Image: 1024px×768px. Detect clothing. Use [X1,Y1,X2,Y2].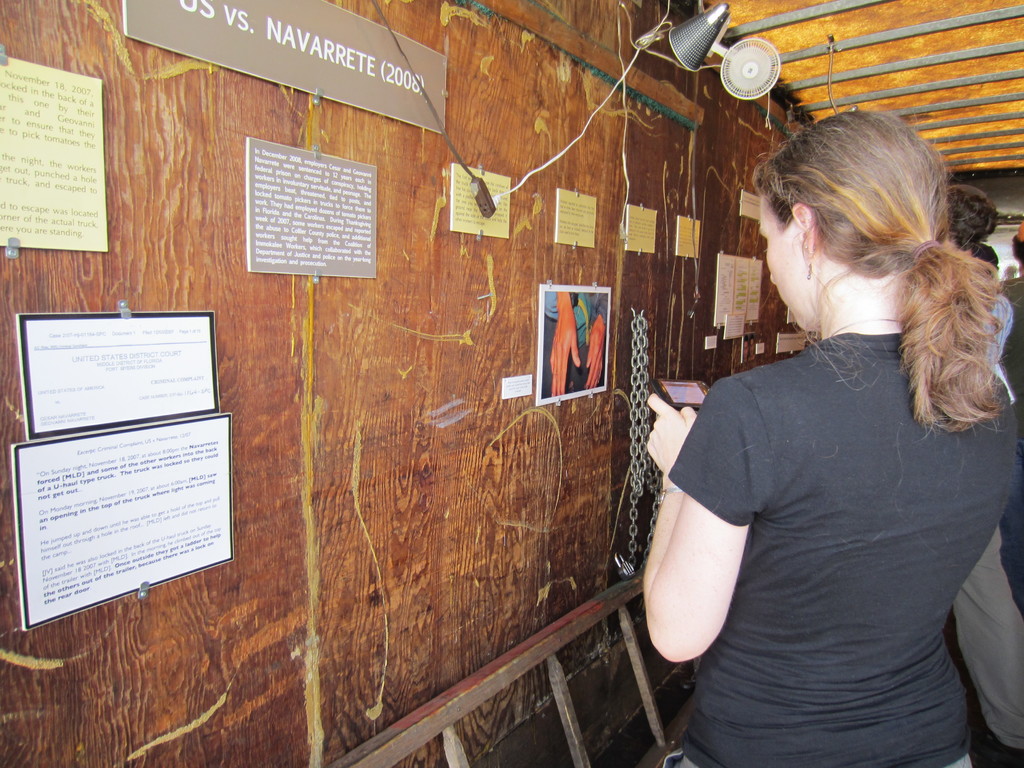
[948,525,1023,746].
